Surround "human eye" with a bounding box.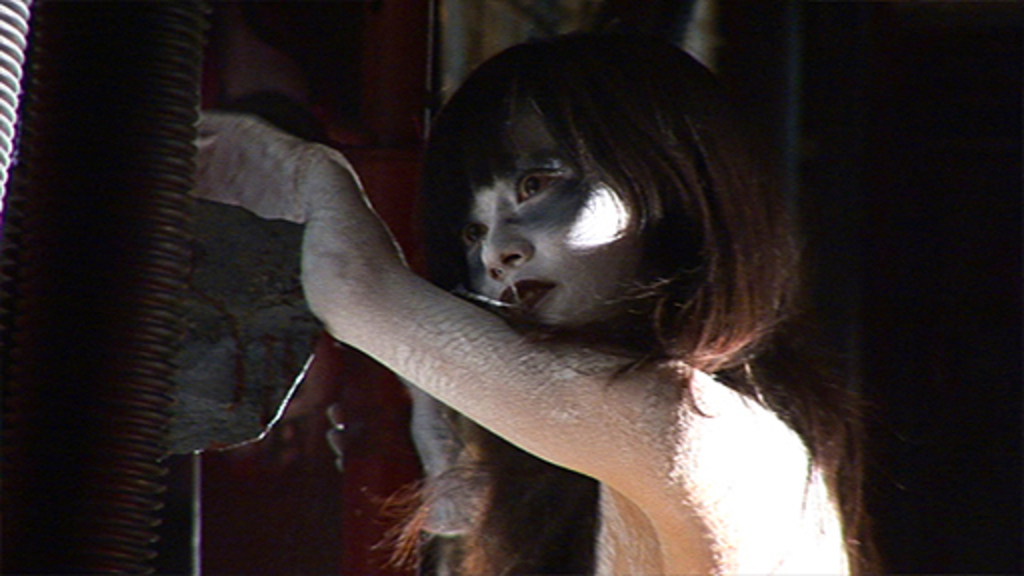
[498,152,572,206].
